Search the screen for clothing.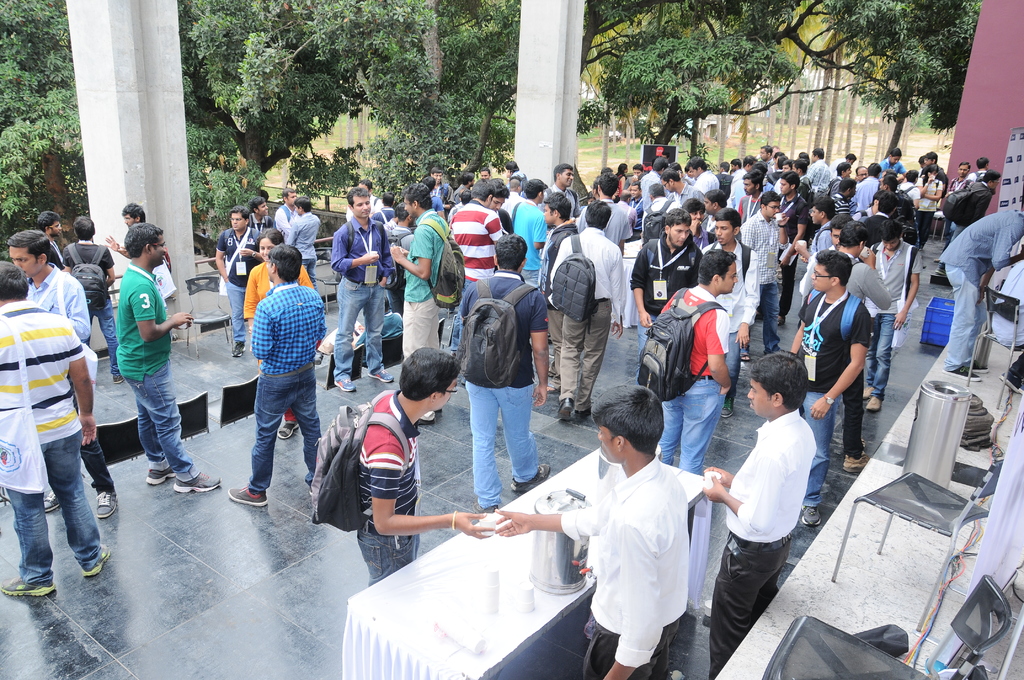
Found at bbox=[946, 180, 988, 259].
